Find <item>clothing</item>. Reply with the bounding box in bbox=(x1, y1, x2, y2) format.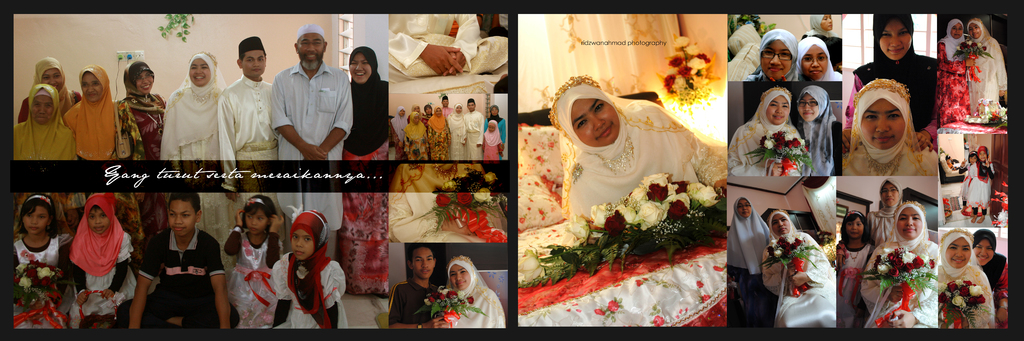
bbox=(548, 74, 728, 230).
